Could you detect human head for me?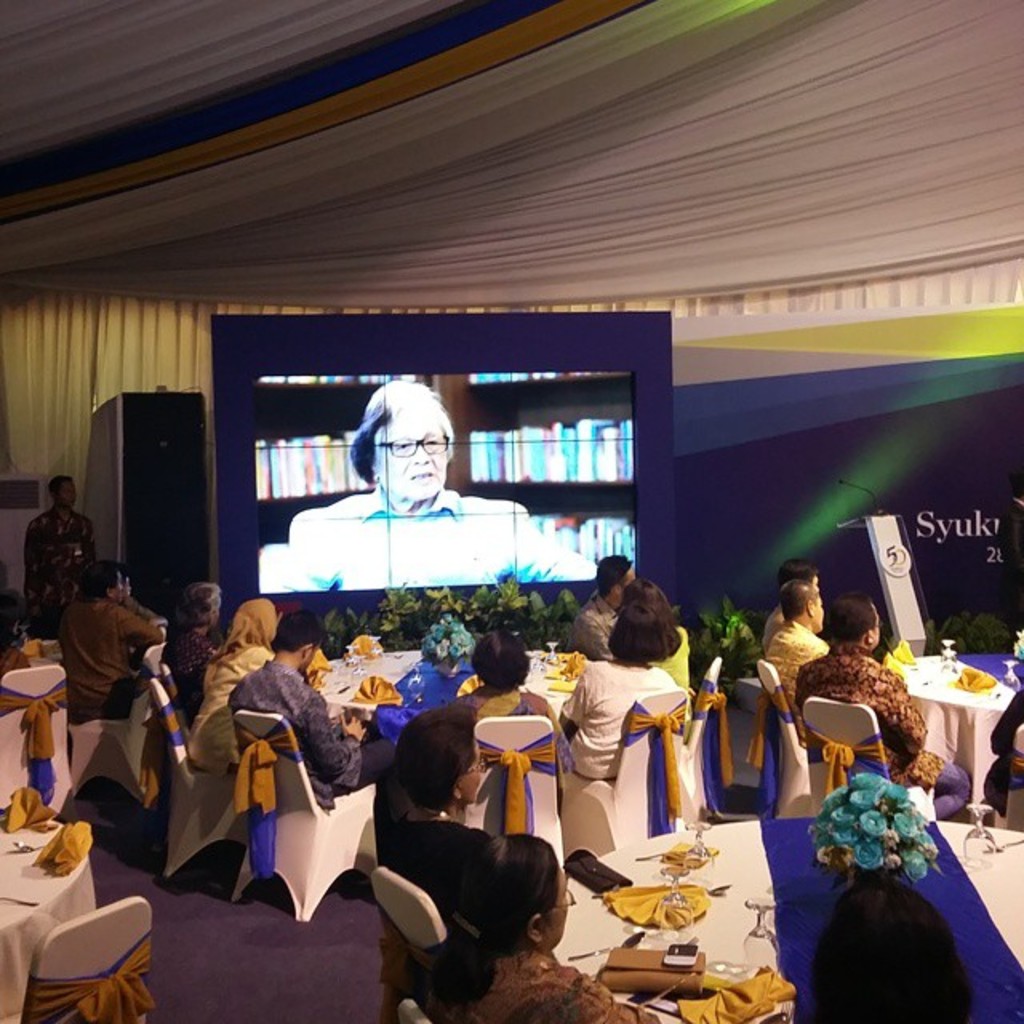
Detection result: {"x1": 357, "y1": 384, "x2": 461, "y2": 525}.
